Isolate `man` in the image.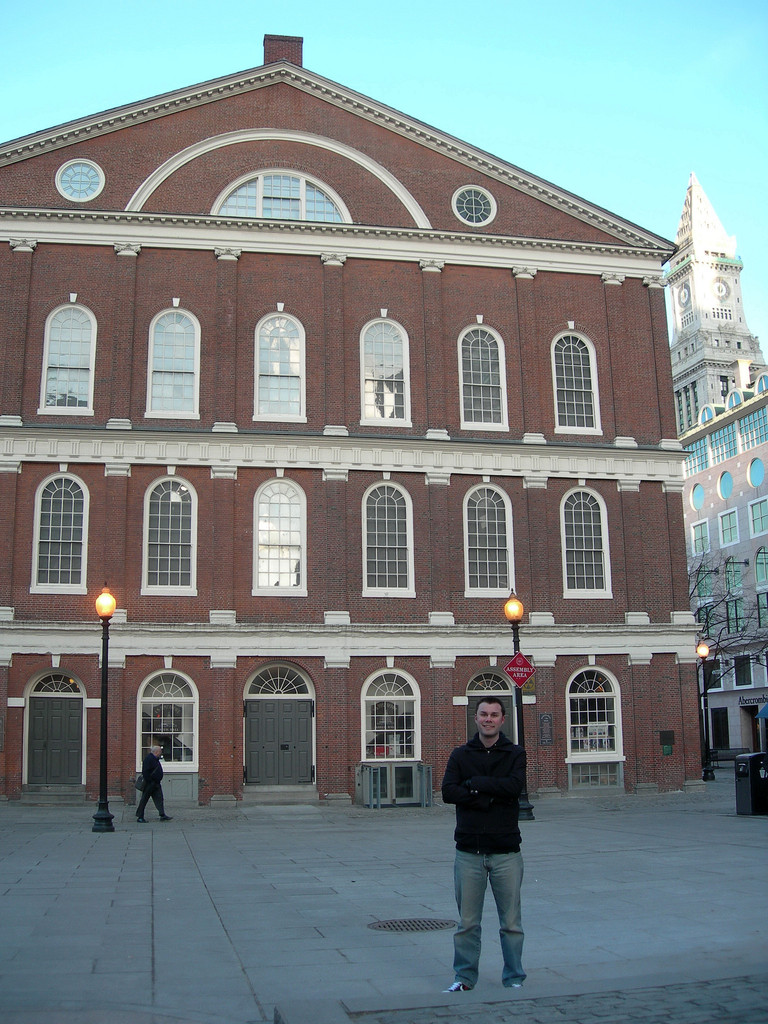
Isolated region: 436:693:552:993.
